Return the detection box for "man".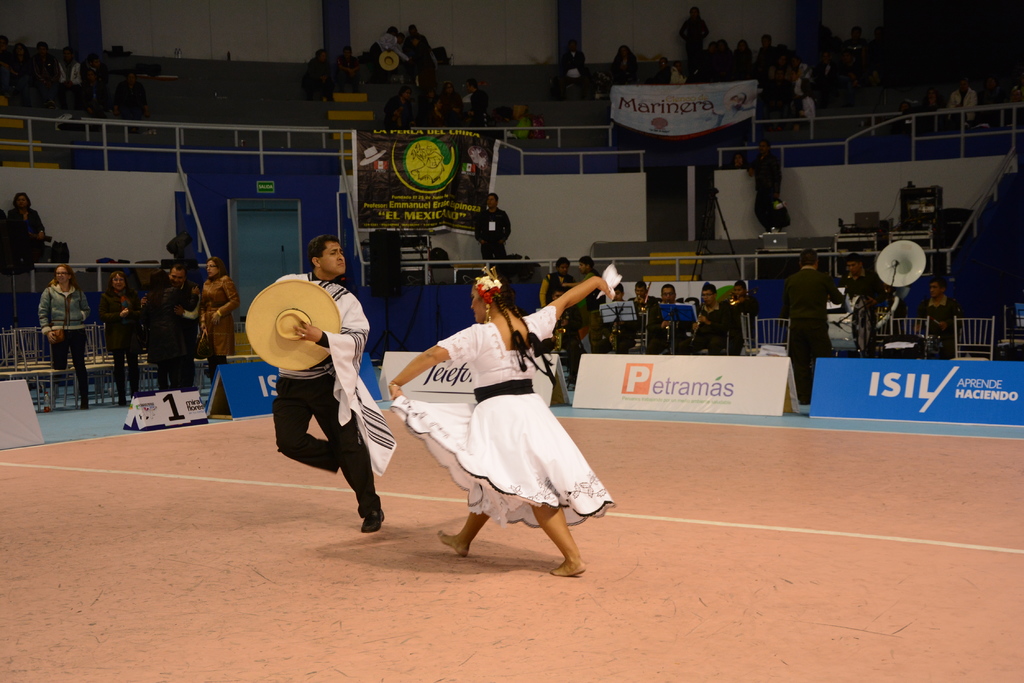
[left=602, top=282, right=636, bottom=358].
